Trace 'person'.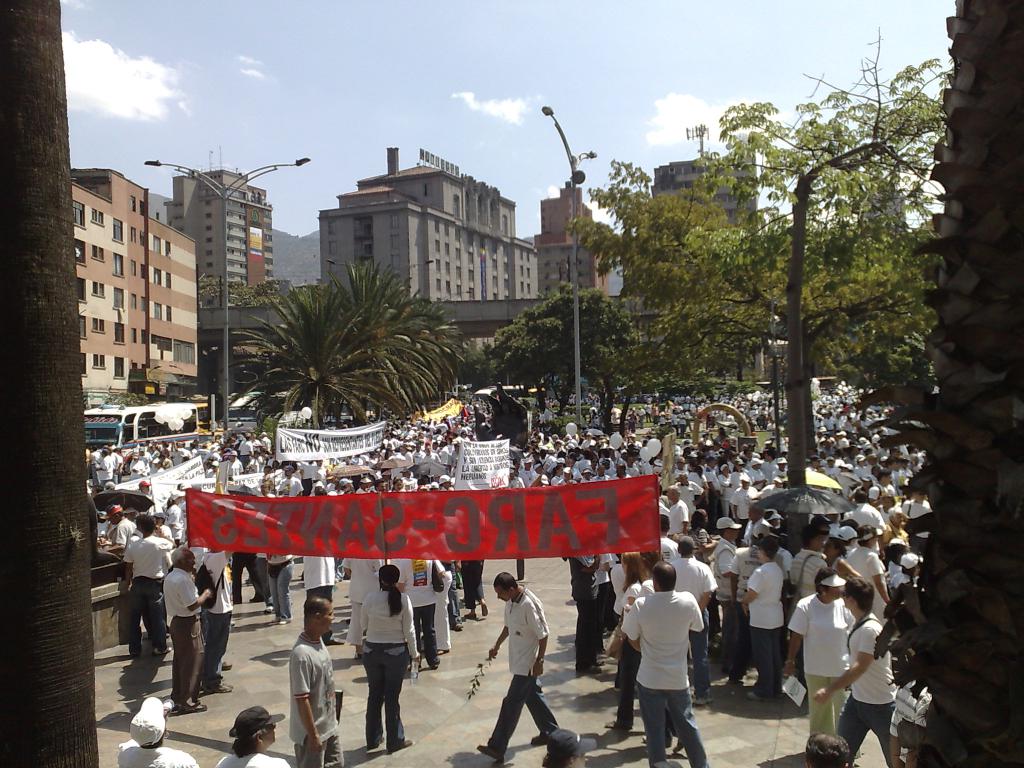
Traced to (x1=810, y1=575, x2=907, y2=767).
